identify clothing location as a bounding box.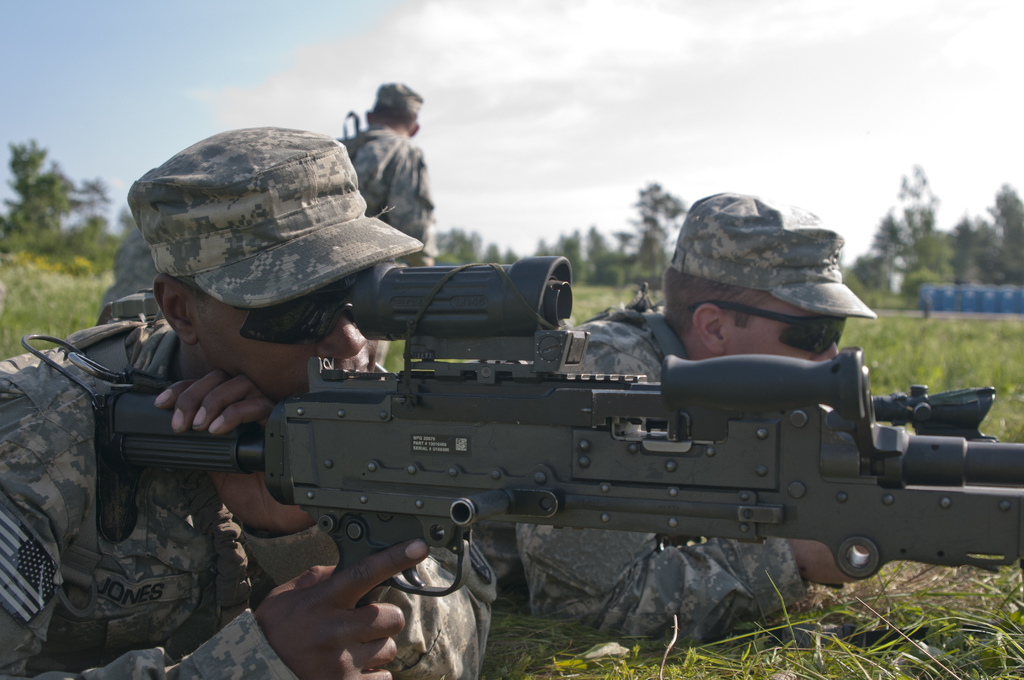
(left=342, top=88, right=444, bottom=246).
